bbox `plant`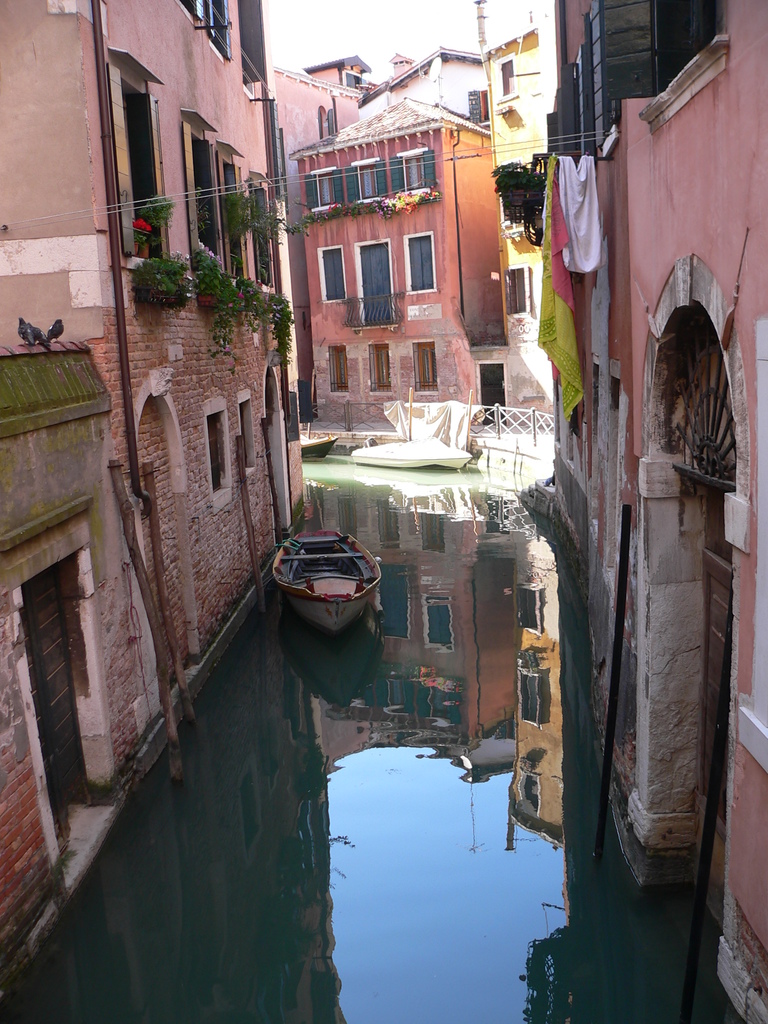
select_region(268, 292, 298, 369)
